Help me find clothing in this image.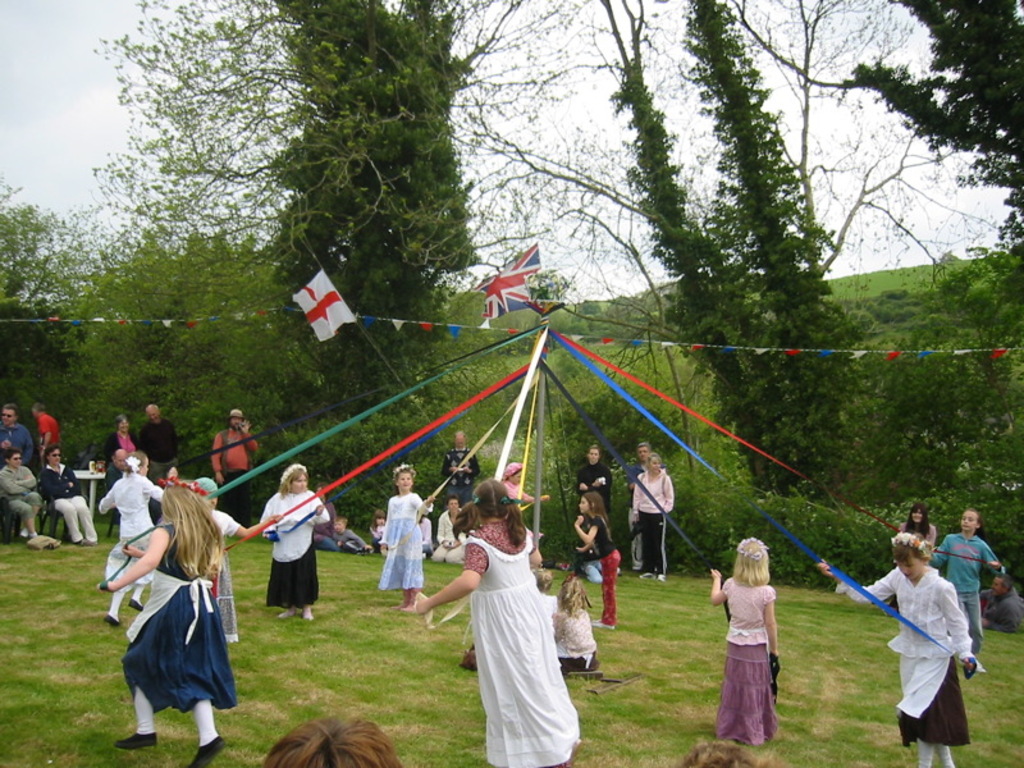
Found it: {"left": 978, "top": 593, "right": 1023, "bottom": 640}.
